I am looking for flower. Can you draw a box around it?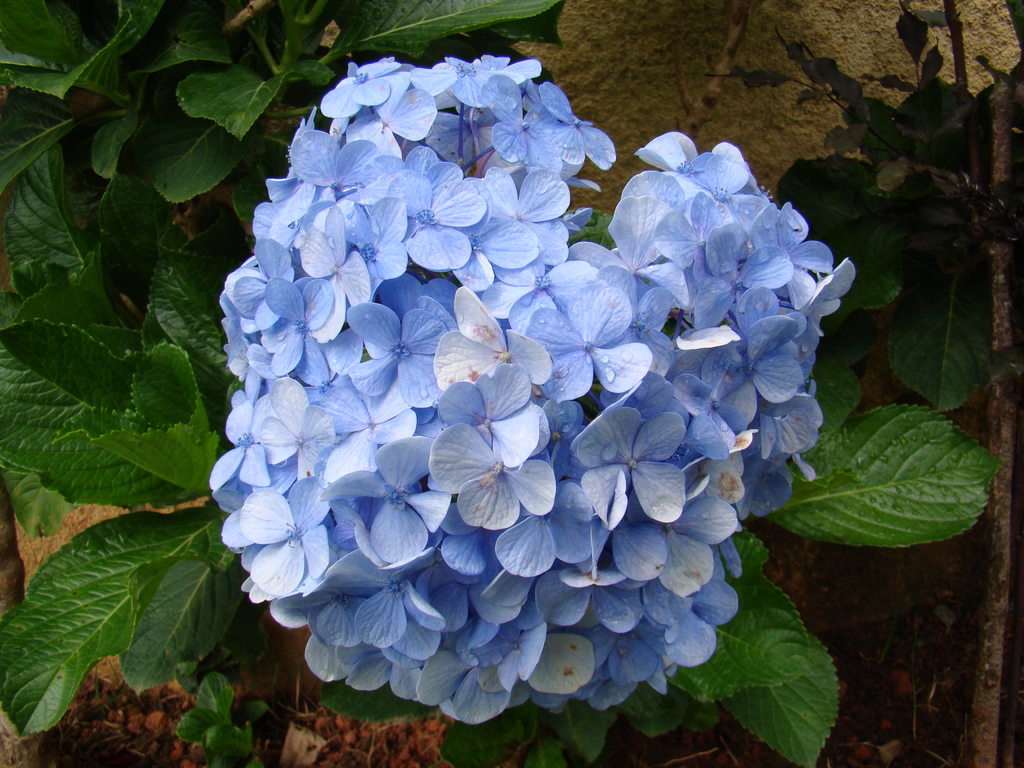
Sure, the bounding box is select_region(431, 424, 557, 526).
